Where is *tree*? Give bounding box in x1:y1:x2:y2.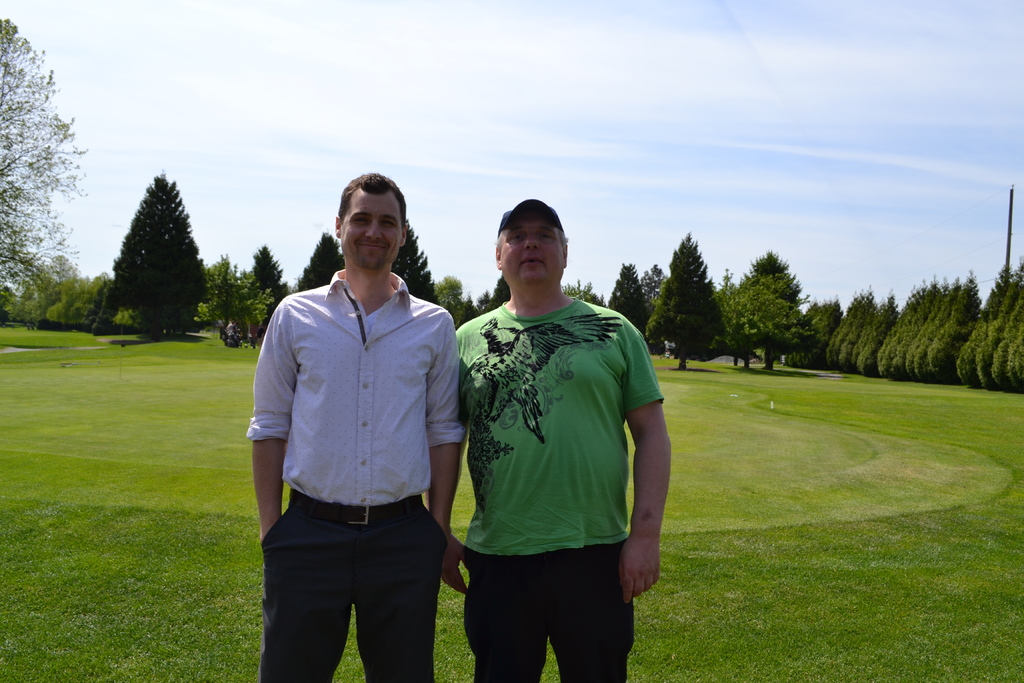
390:219:439:306.
